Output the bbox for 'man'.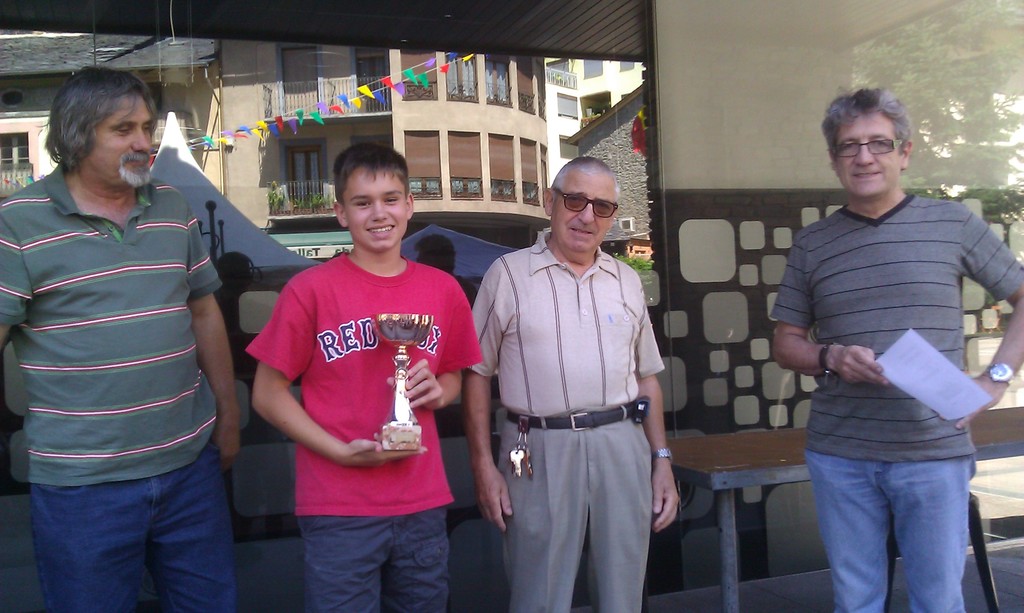
[0,67,259,612].
